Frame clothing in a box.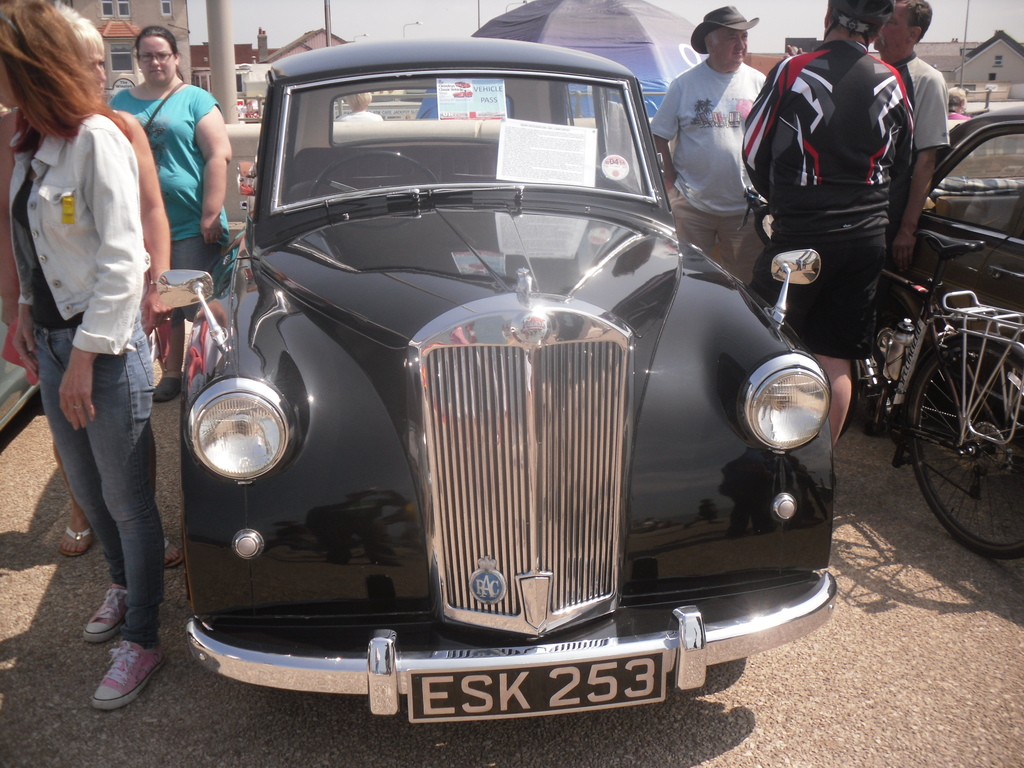
BBox(888, 59, 950, 266).
